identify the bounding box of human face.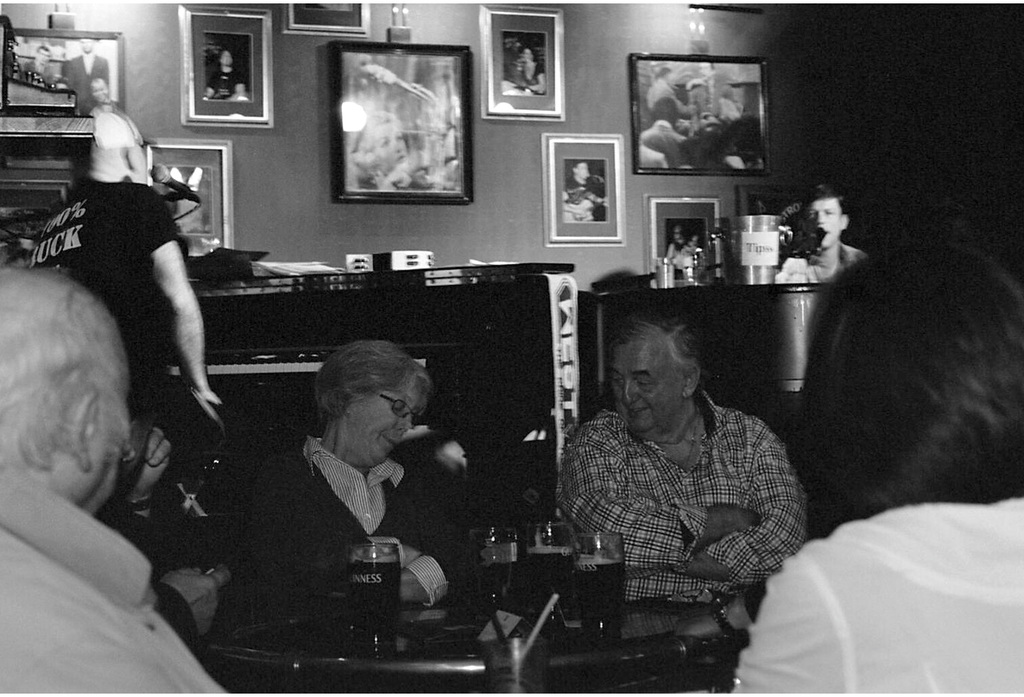
{"left": 807, "top": 198, "right": 844, "bottom": 243}.
